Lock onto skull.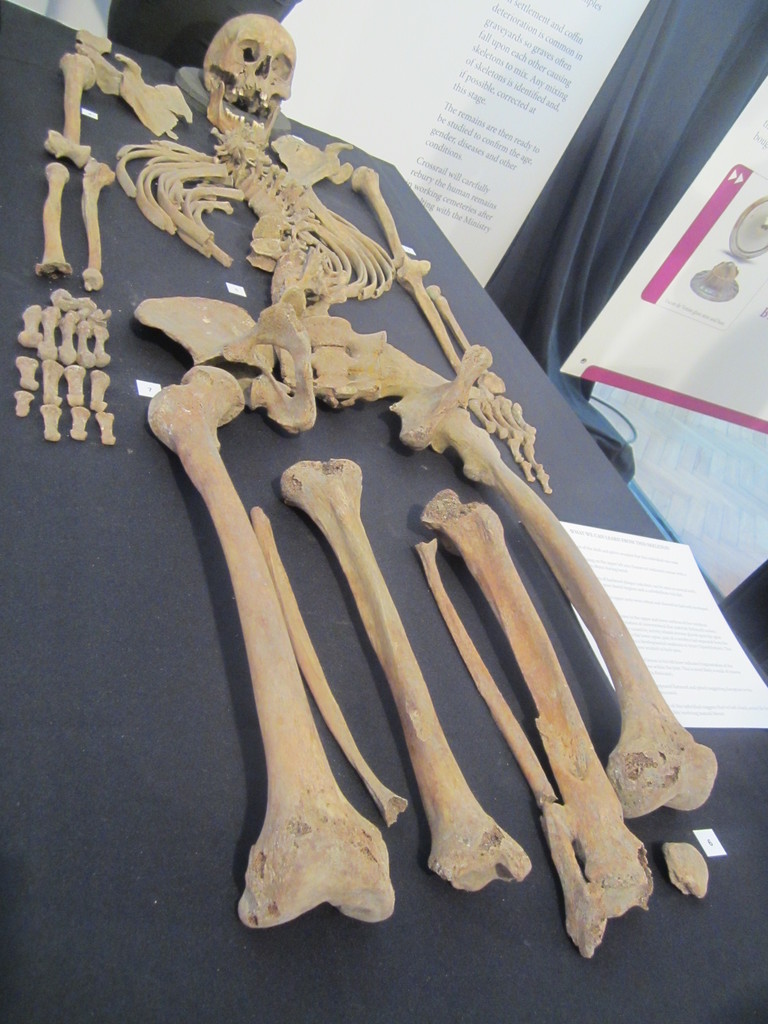
Locked: 200,16,291,118.
